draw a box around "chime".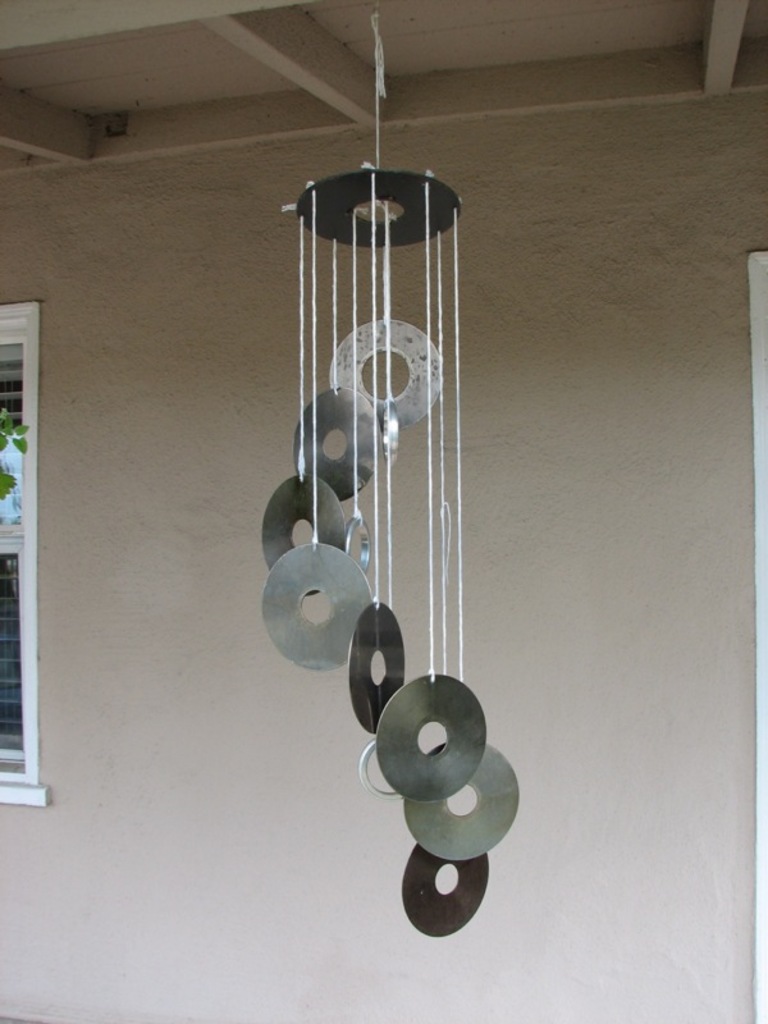
(x1=260, y1=124, x2=524, y2=940).
